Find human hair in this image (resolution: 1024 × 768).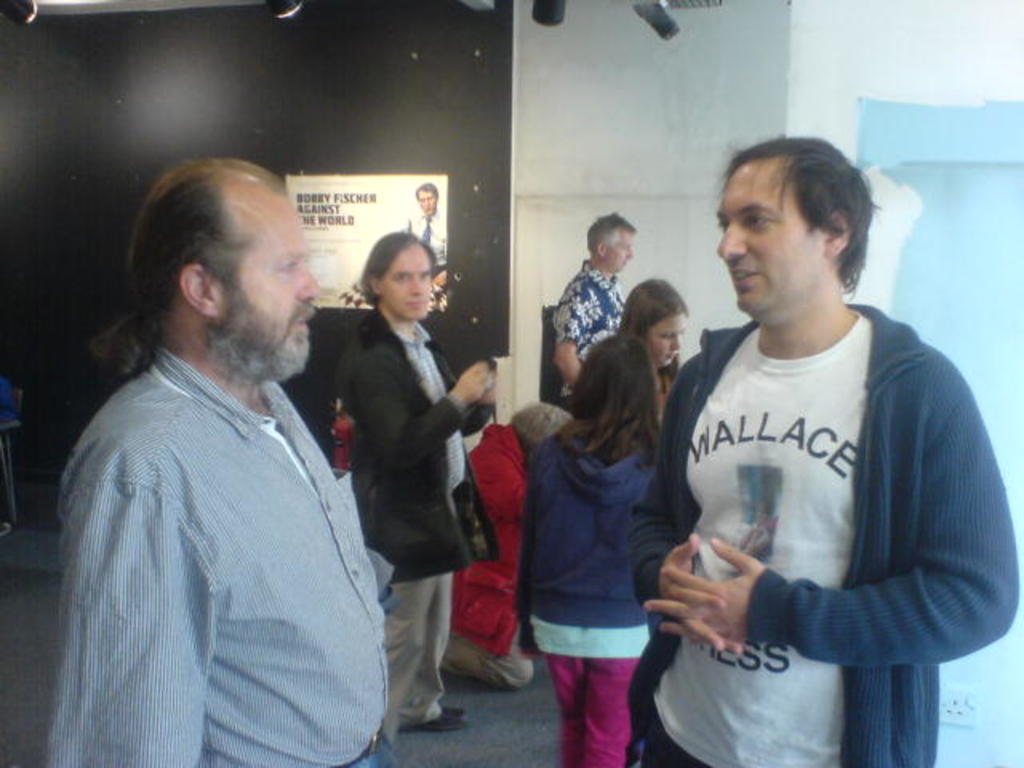
(x1=718, y1=134, x2=878, y2=312).
